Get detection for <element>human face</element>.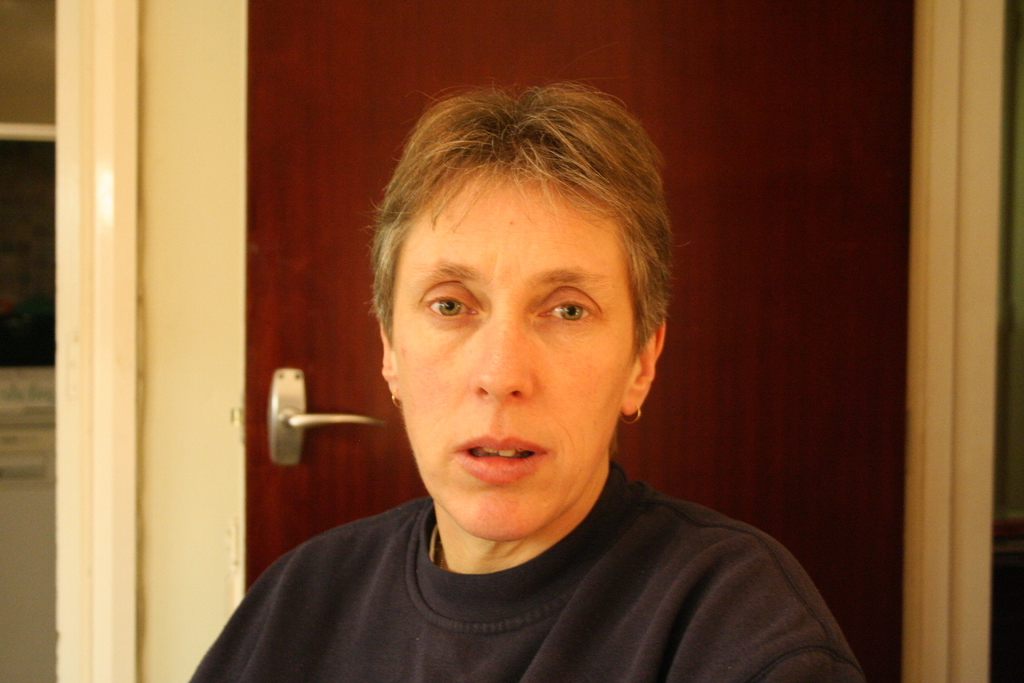
Detection: region(390, 173, 636, 541).
